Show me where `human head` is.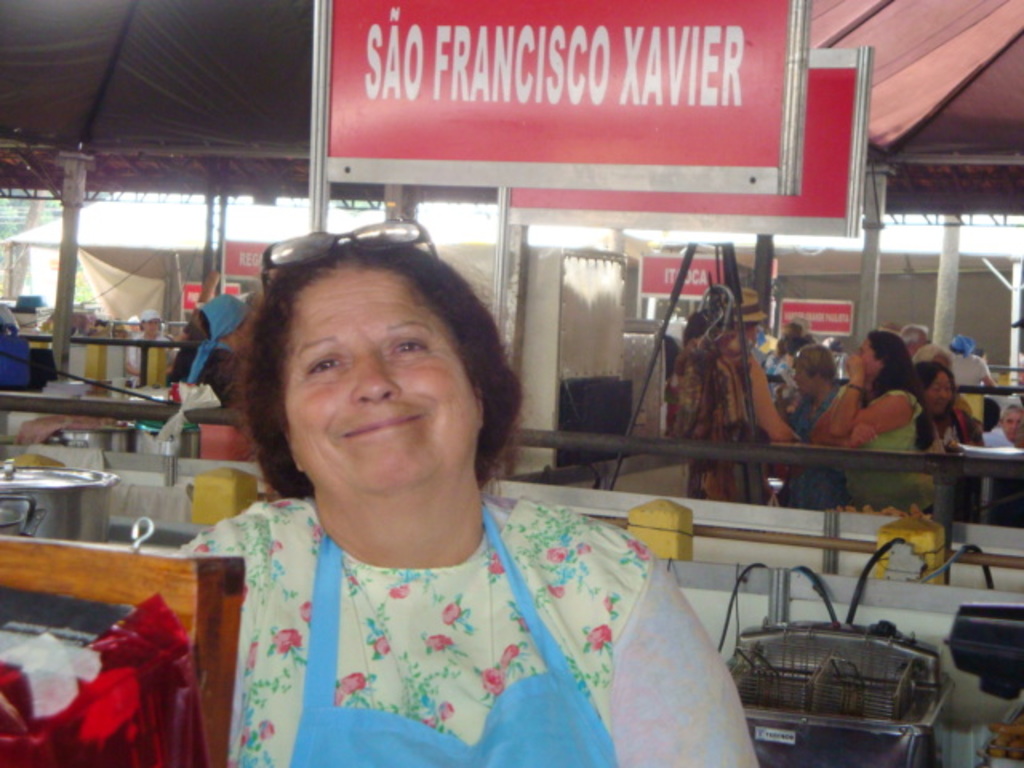
`human head` is at <bbox>859, 328, 910, 395</bbox>.
